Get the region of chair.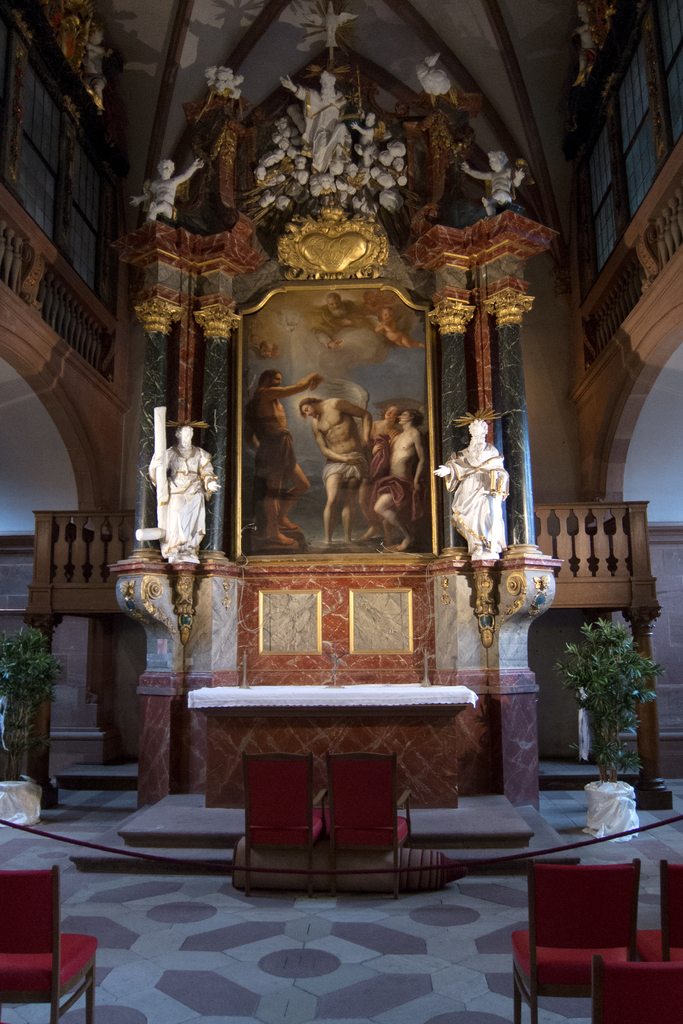
bbox=(0, 861, 99, 1022).
